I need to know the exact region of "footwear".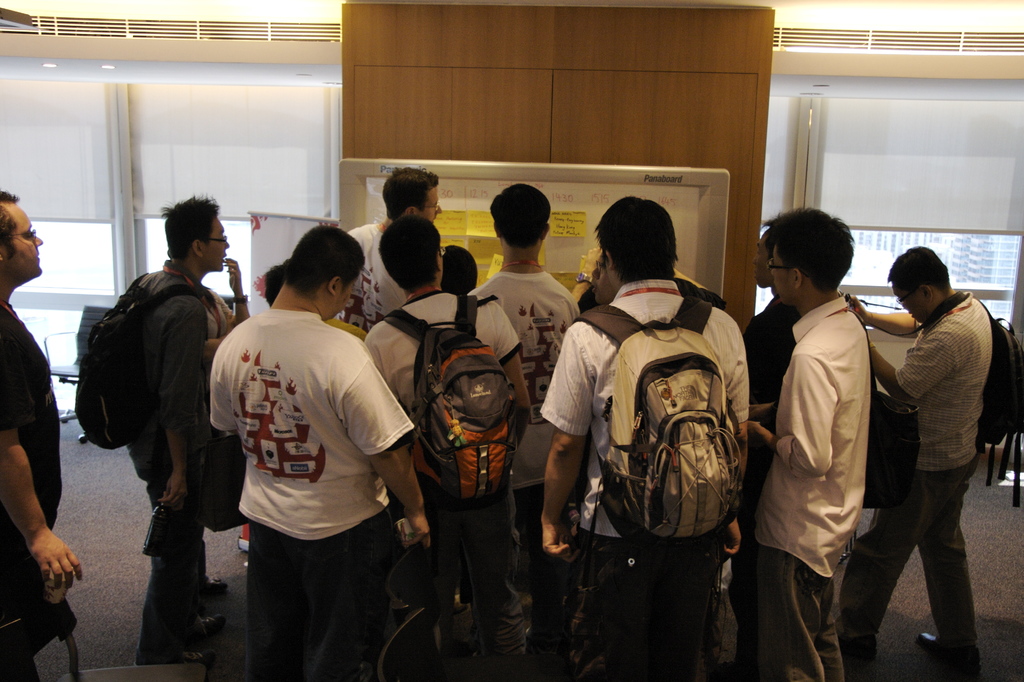
Region: [x1=179, y1=648, x2=208, y2=665].
